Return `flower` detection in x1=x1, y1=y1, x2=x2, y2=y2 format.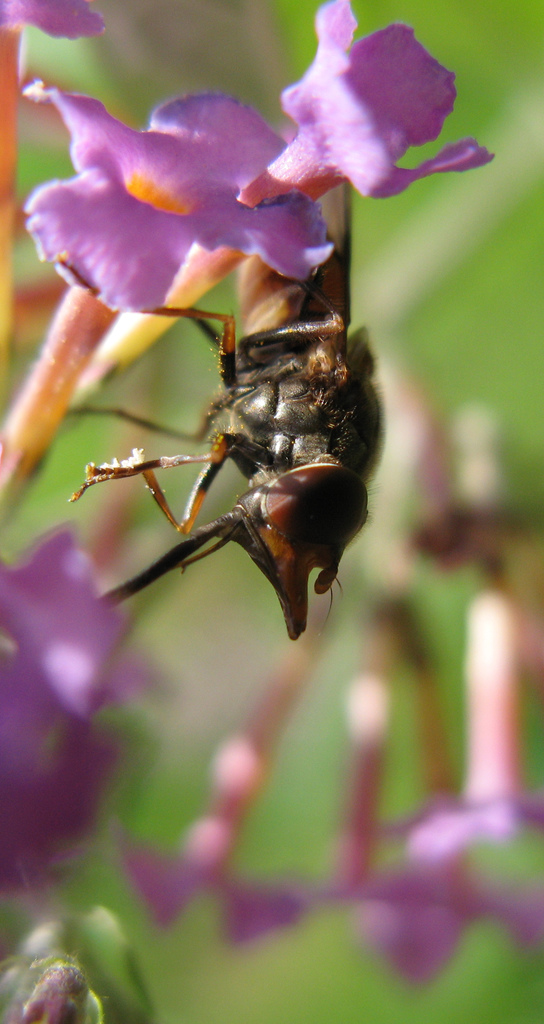
x1=259, y1=706, x2=461, y2=989.
